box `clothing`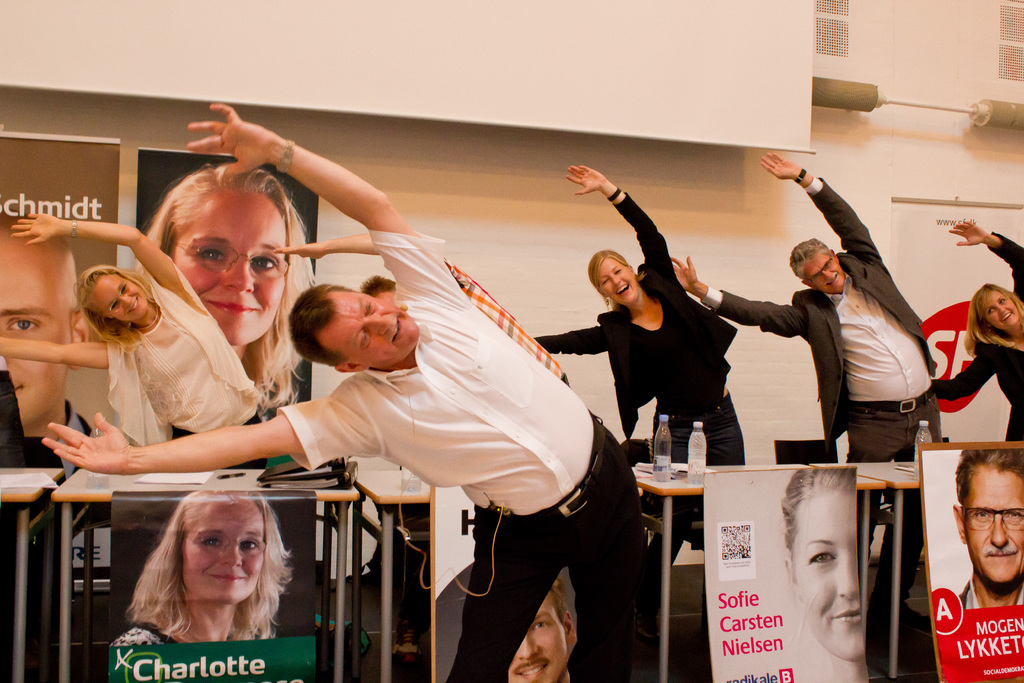
bbox=(58, 402, 98, 475)
